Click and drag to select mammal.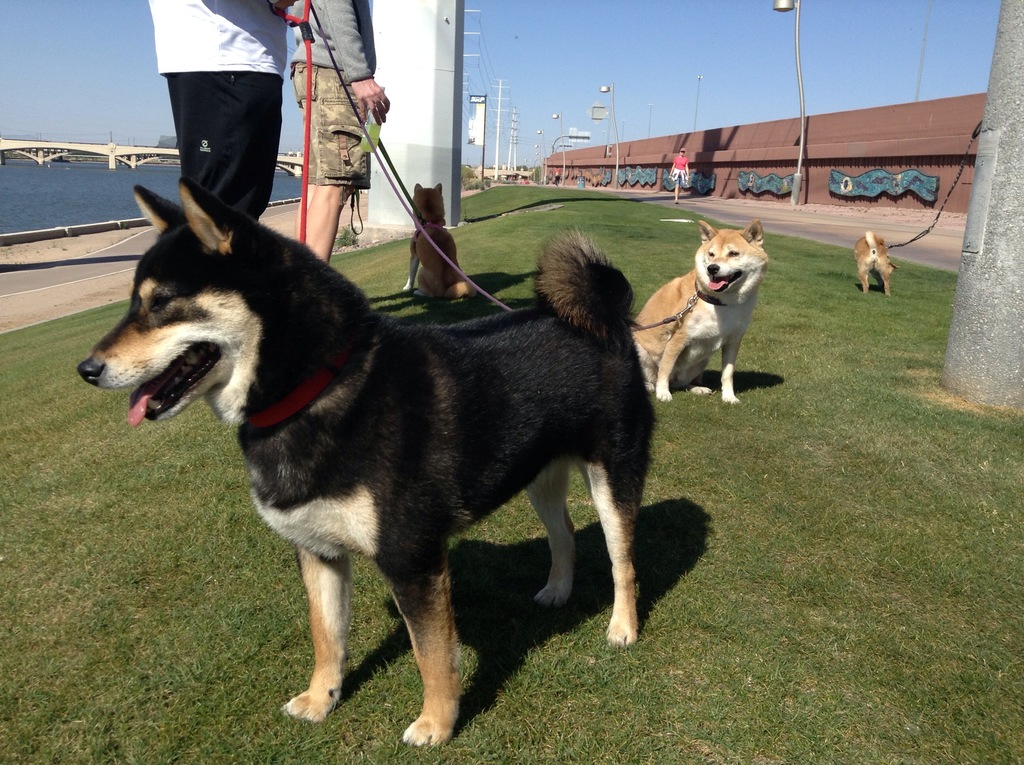
Selection: select_region(135, 0, 296, 221).
